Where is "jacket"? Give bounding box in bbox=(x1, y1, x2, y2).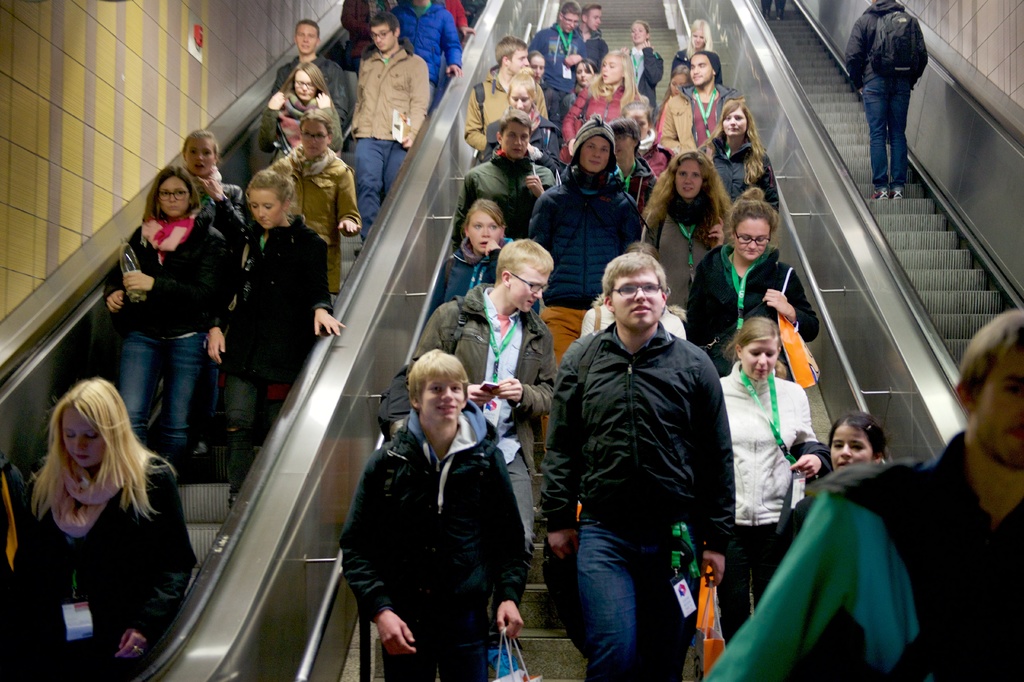
bbox=(214, 207, 330, 388).
